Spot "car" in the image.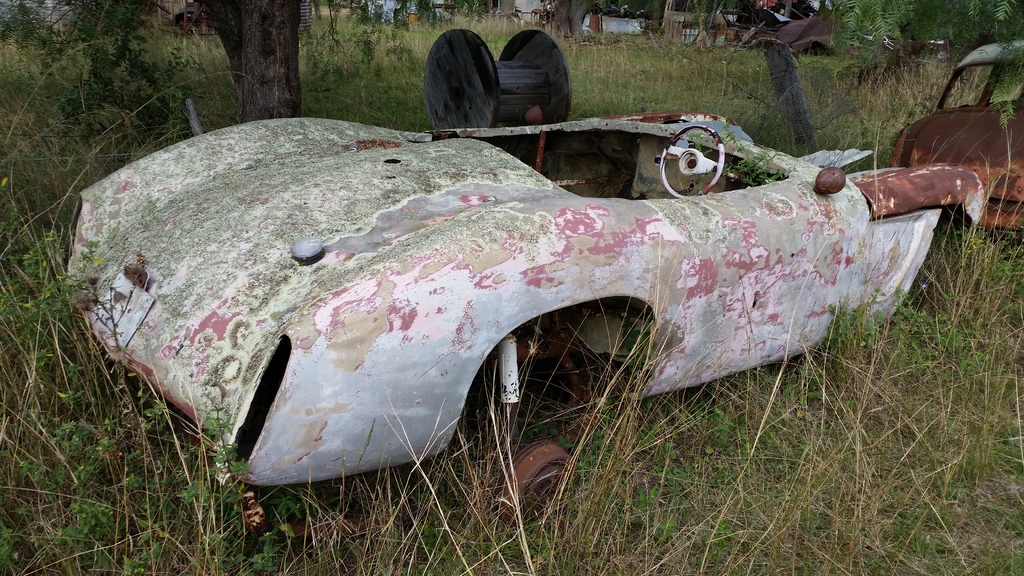
"car" found at 71/81/962/526.
